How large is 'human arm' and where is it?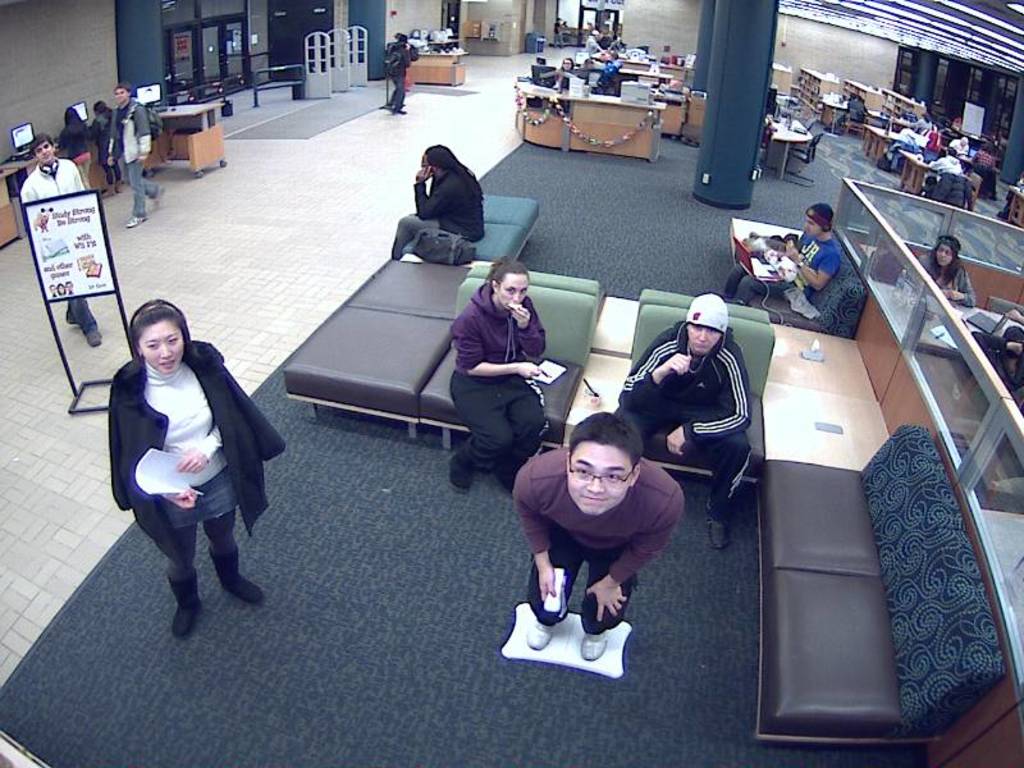
Bounding box: [left=133, top=105, right=151, bottom=163].
